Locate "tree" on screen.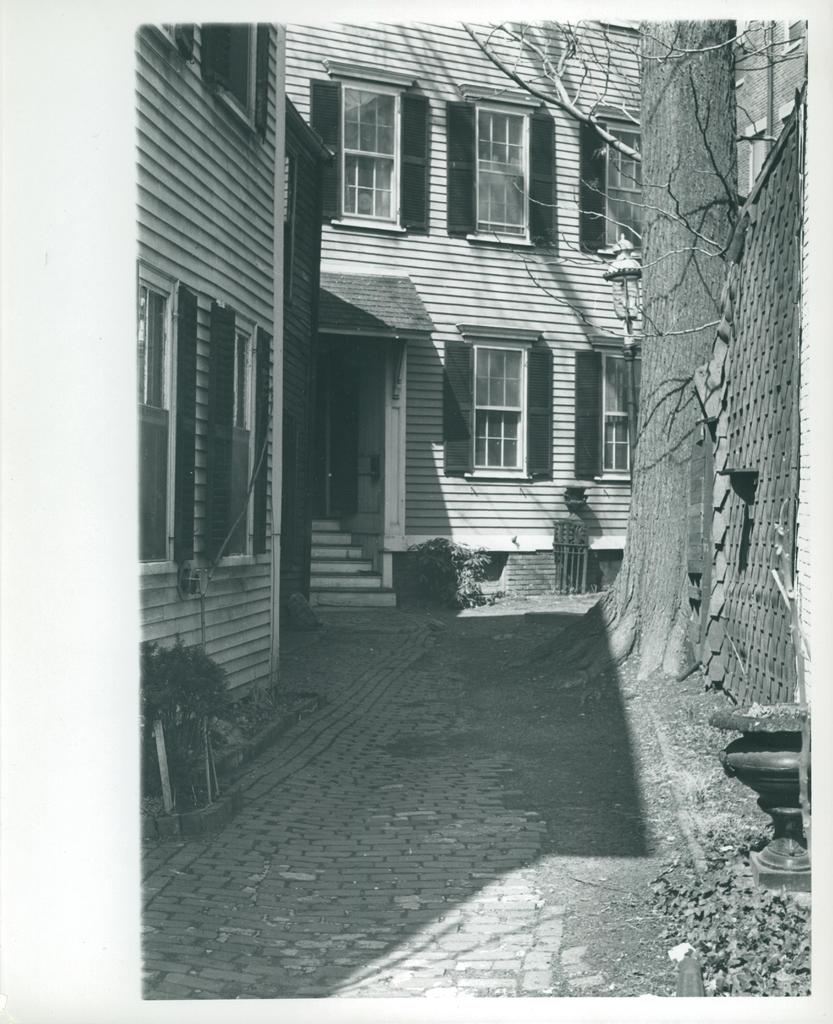
On screen at select_region(514, 31, 791, 729).
